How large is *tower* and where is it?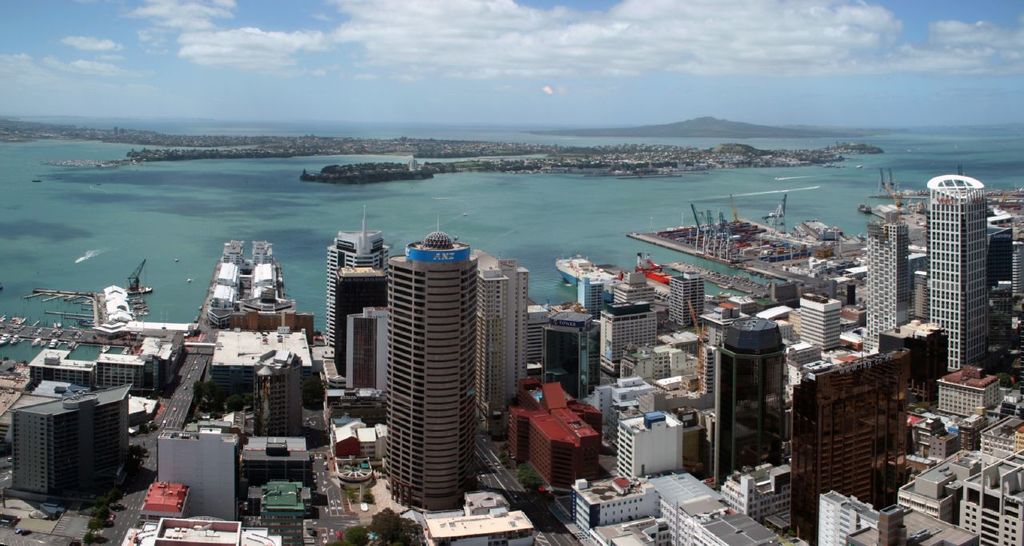
Bounding box: [328,265,389,385].
